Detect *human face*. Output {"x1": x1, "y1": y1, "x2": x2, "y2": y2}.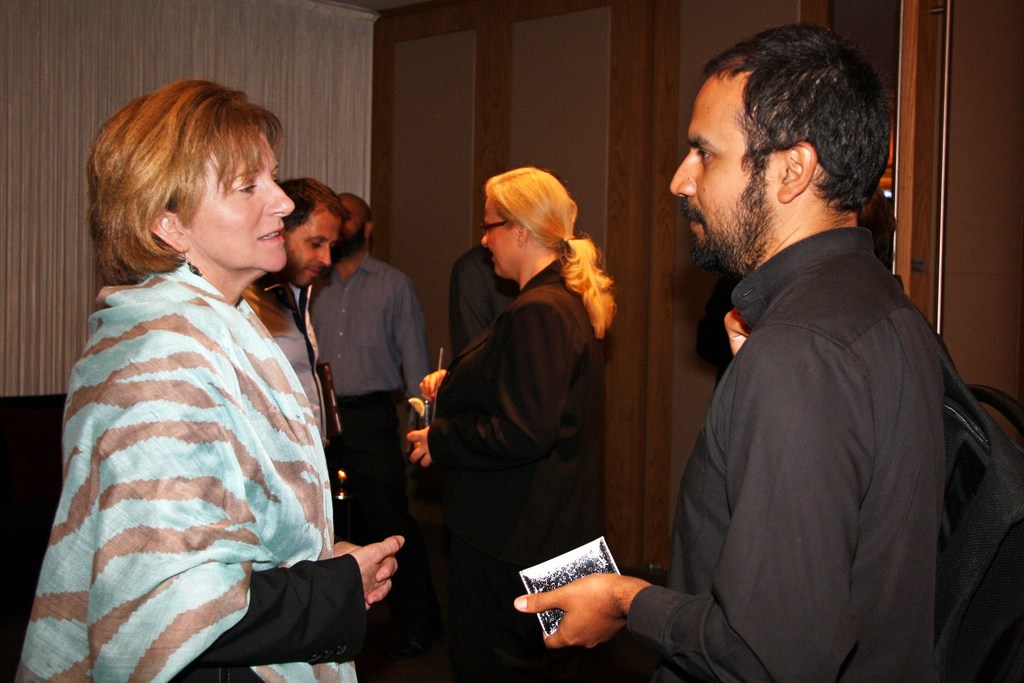
{"x1": 665, "y1": 72, "x2": 786, "y2": 267}.
